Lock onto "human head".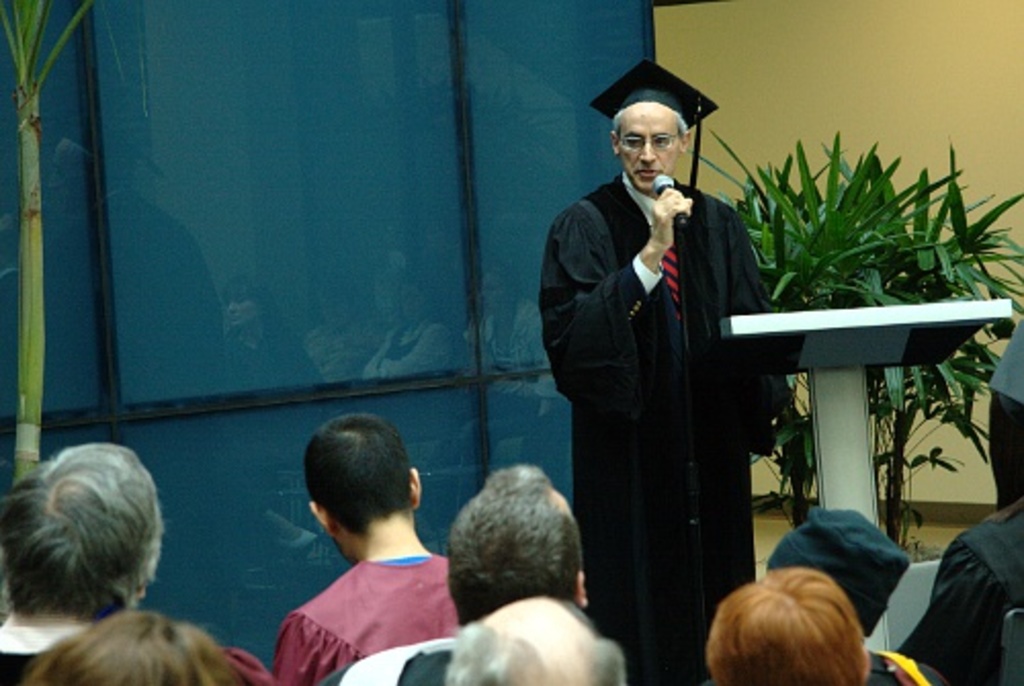
Locked: {"x1": 446, "y1": 594, "x2": 629, "y2": 684}.
